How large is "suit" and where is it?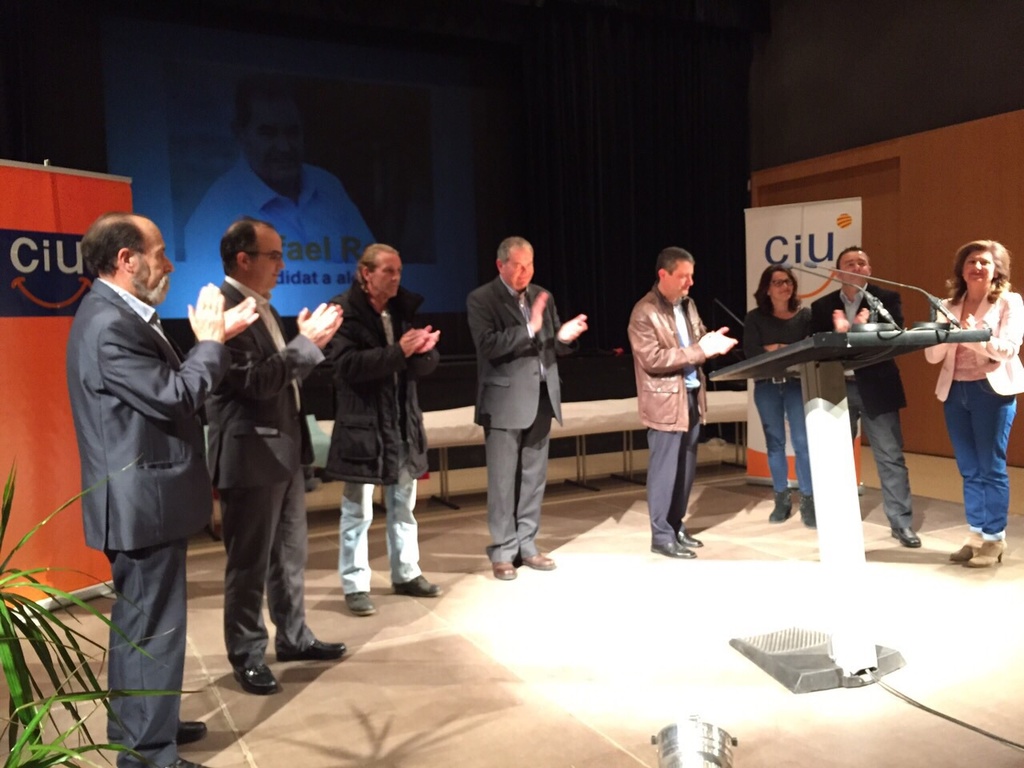
Bounding box: 923,282,1023,403.
